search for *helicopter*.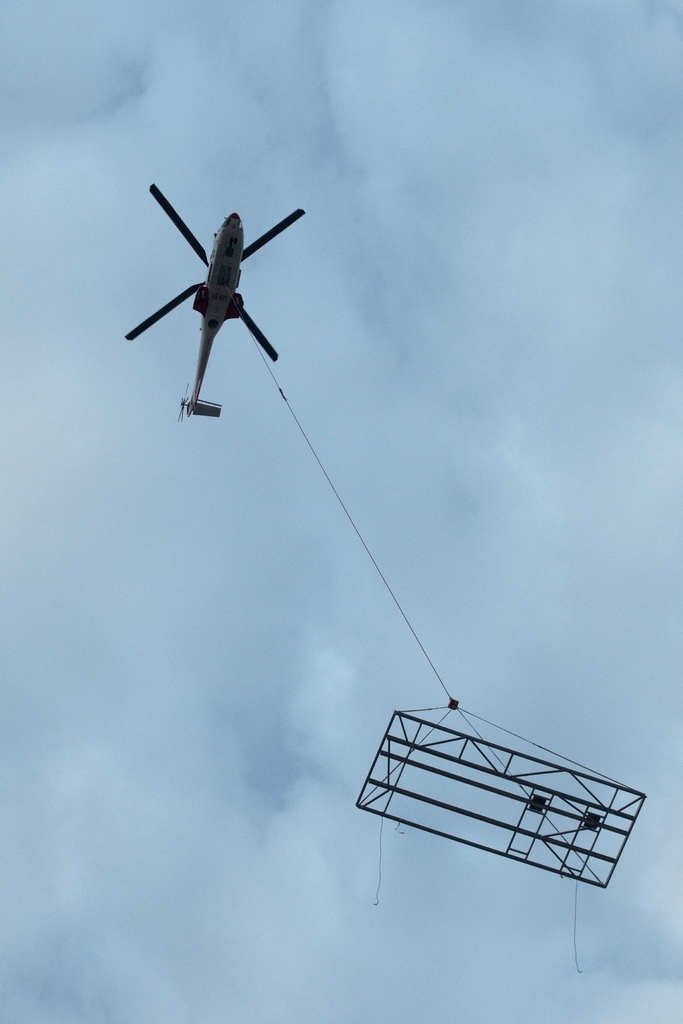
Found at [left=121, top=180, right=306, bottom=417].
